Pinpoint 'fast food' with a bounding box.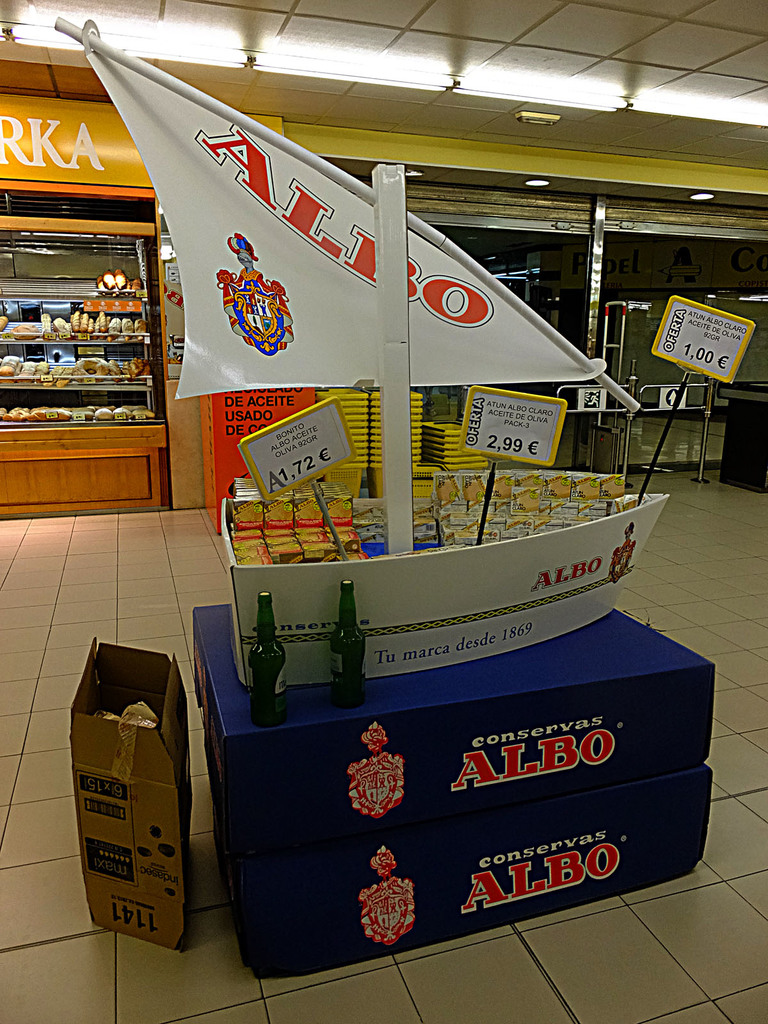
442, 474, 628, 548.
